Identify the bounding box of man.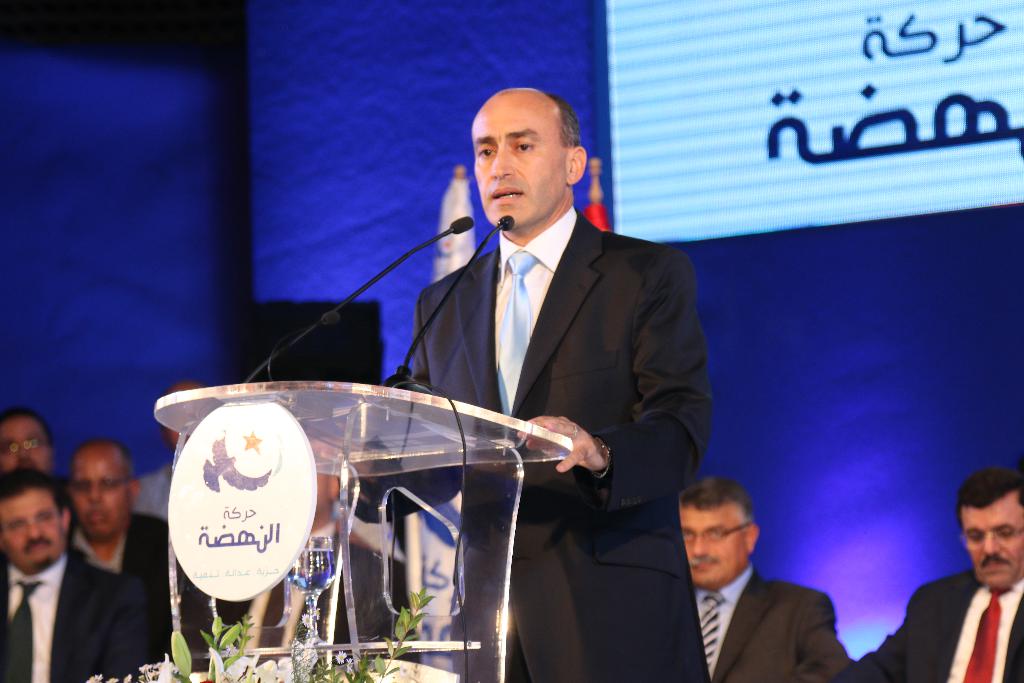
0:465:145:682.
